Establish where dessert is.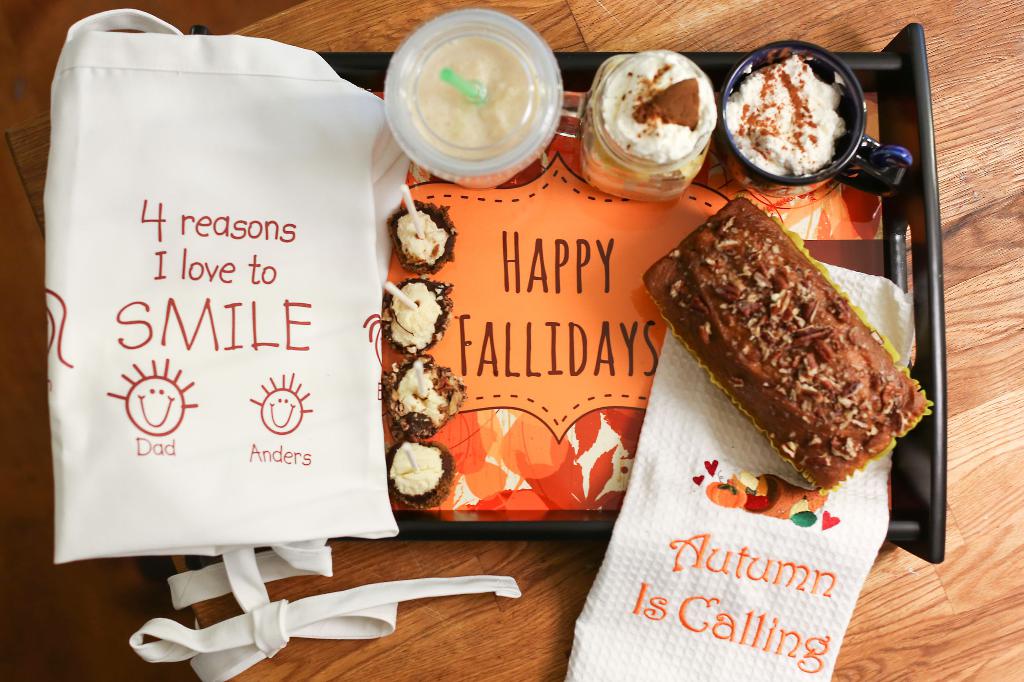
Established at locate(380, 356, 464, 430).
